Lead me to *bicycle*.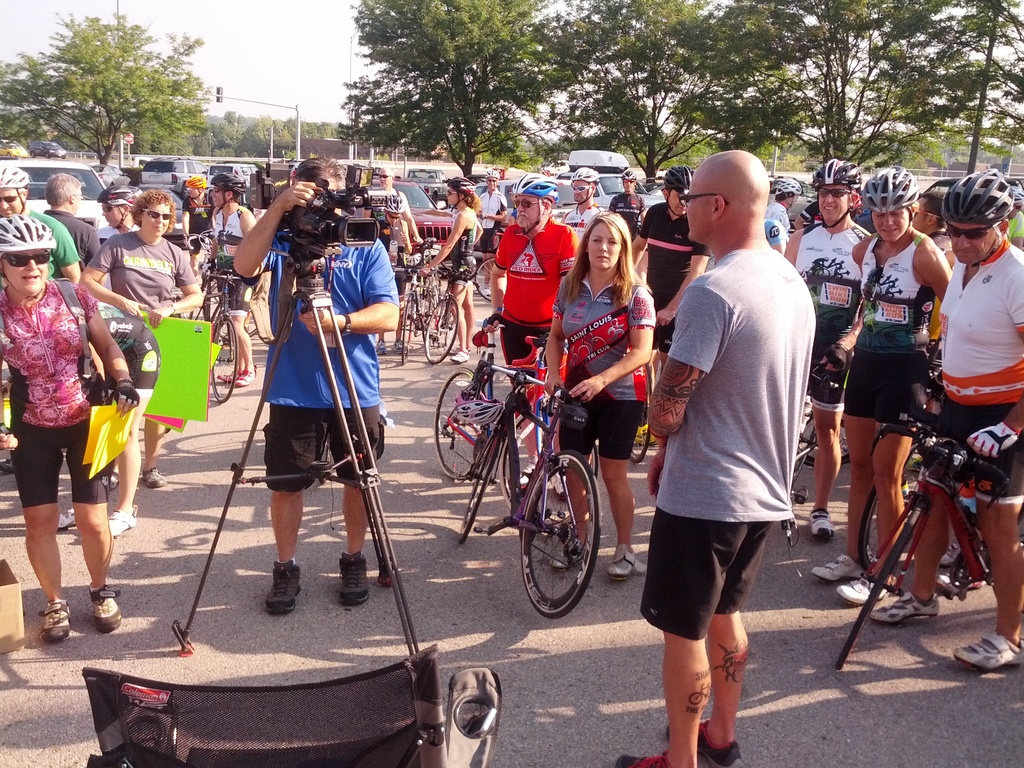
Lead to crop(836, 404, 1023, 674).
